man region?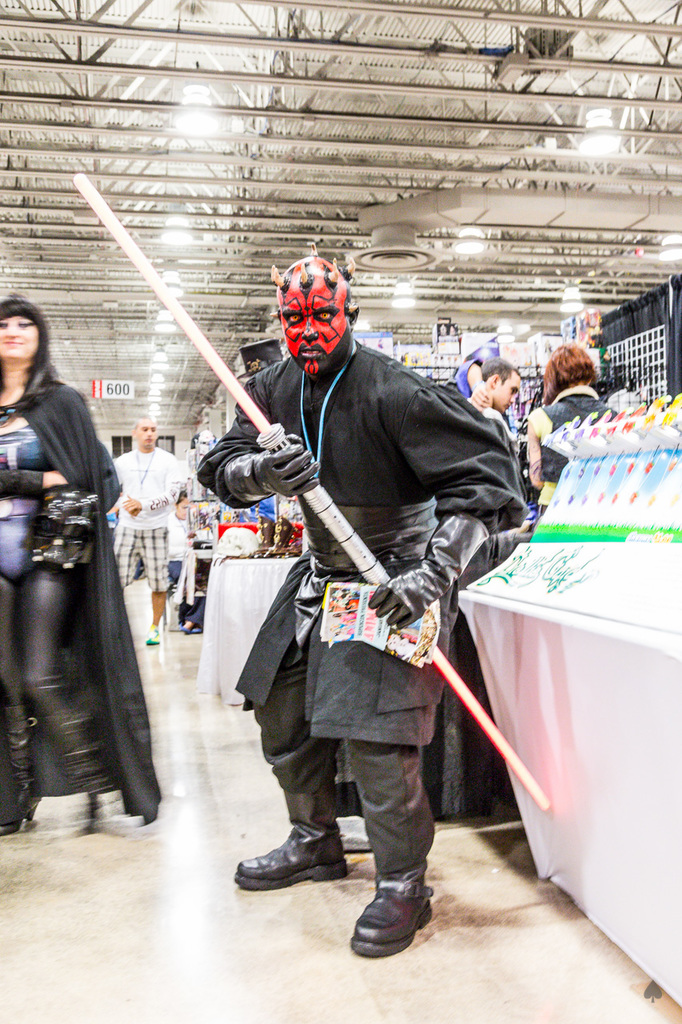
(left=453, top=360, right=532, bottom=517)
